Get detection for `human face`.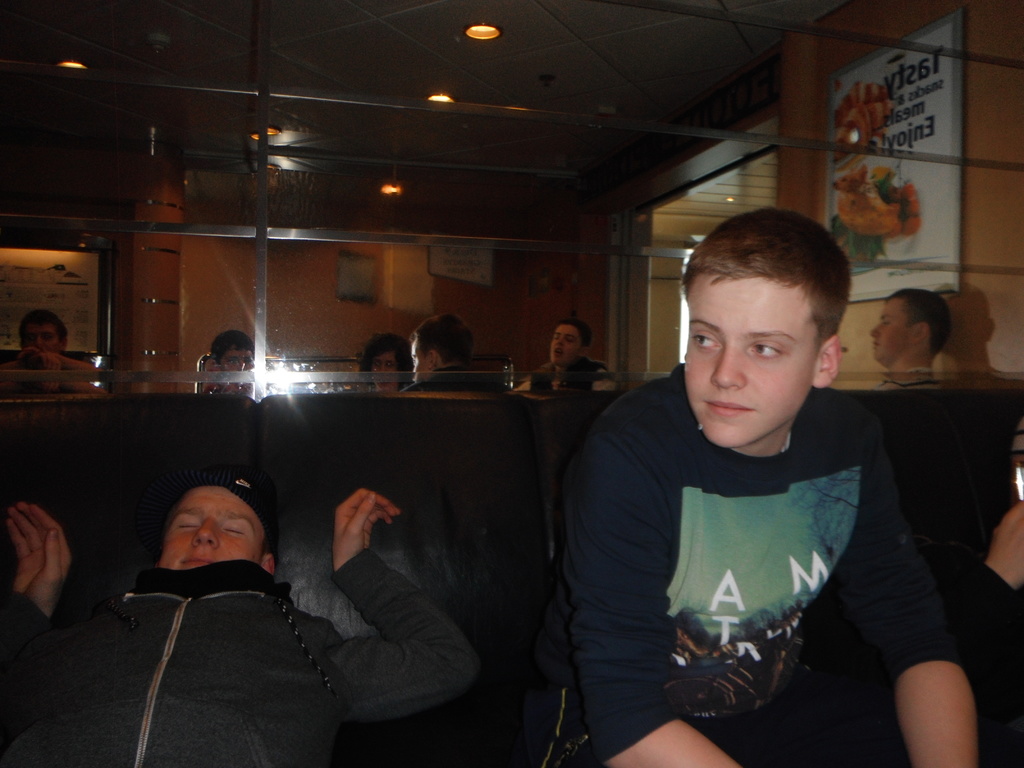
Detection: rect(369, 356, 399, 389).
